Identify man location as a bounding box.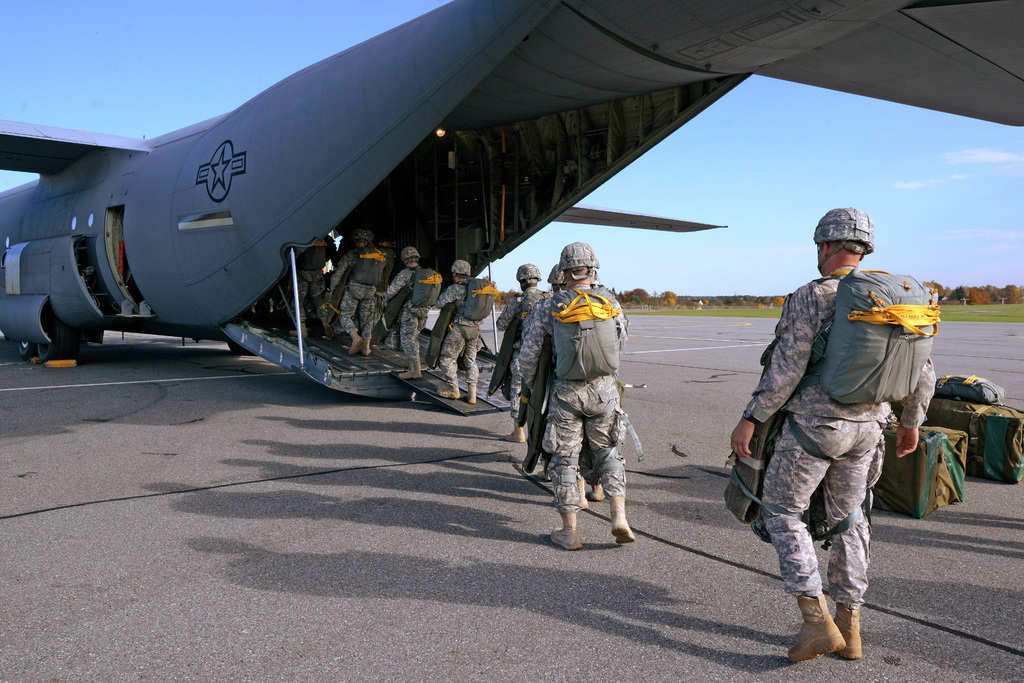
[509, 266, 571, 479].
